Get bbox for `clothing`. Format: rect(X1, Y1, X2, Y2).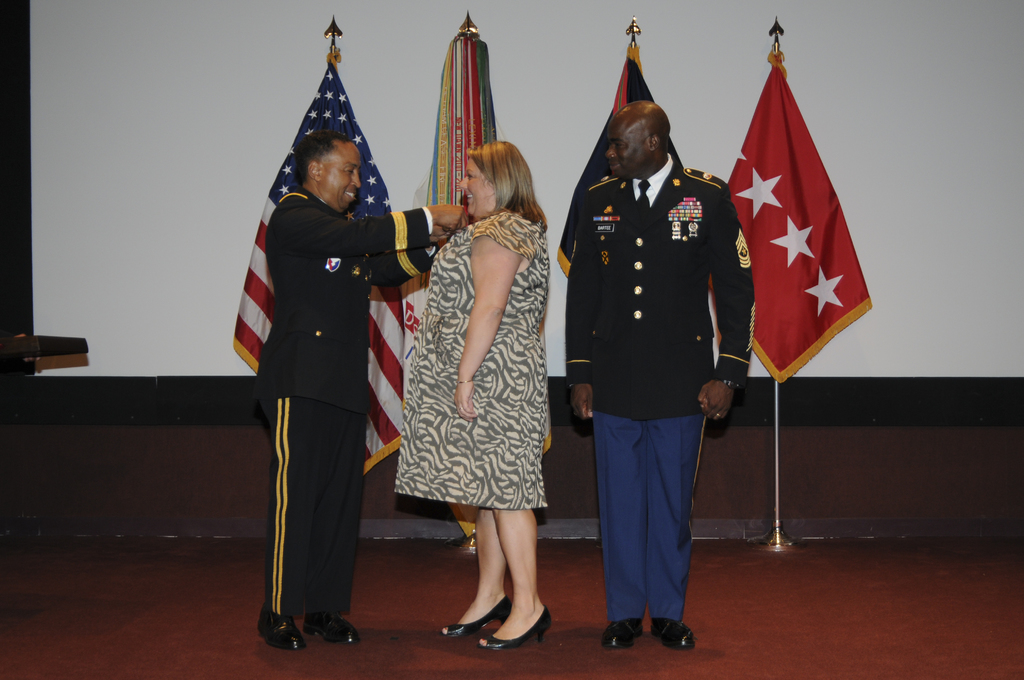
rect(410, 170, 558, 520).
